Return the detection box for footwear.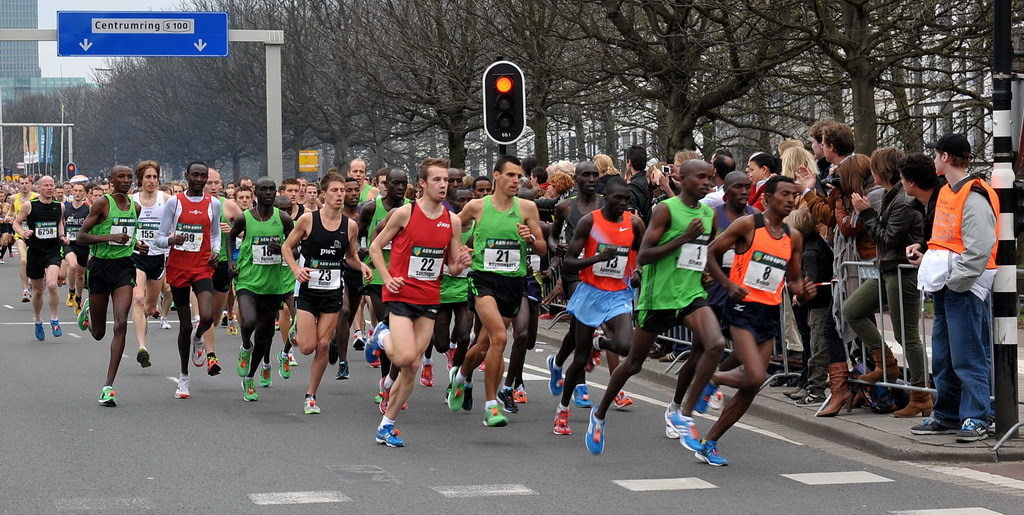
select_region(329, 341, 336, 369).
